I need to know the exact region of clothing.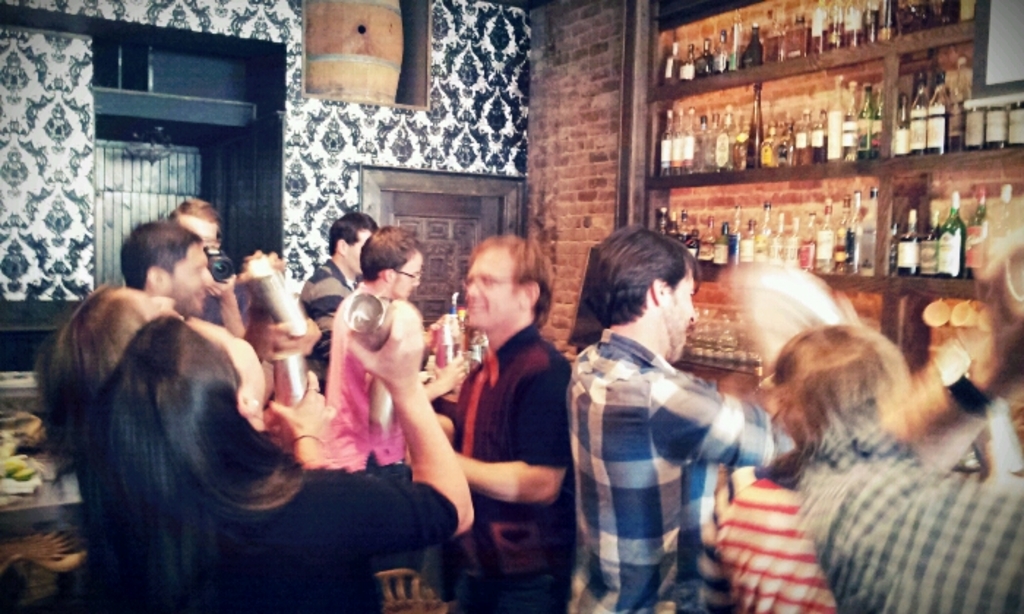
Region: select_region(174, 474, 458, 613).
